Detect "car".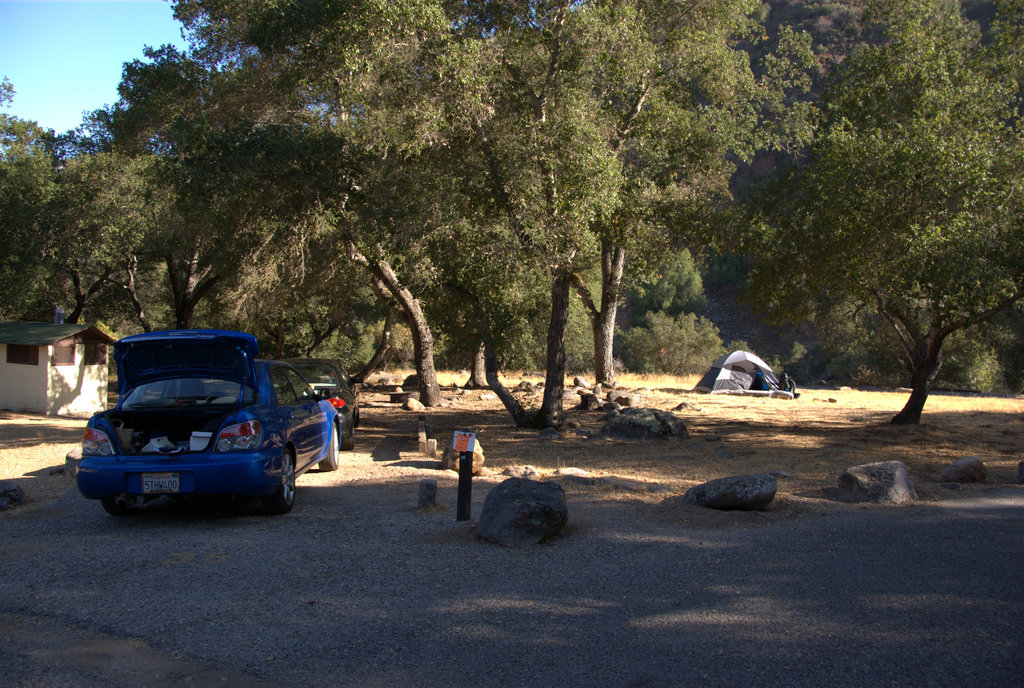
Detected at locate(280, 357, 362, 448).
